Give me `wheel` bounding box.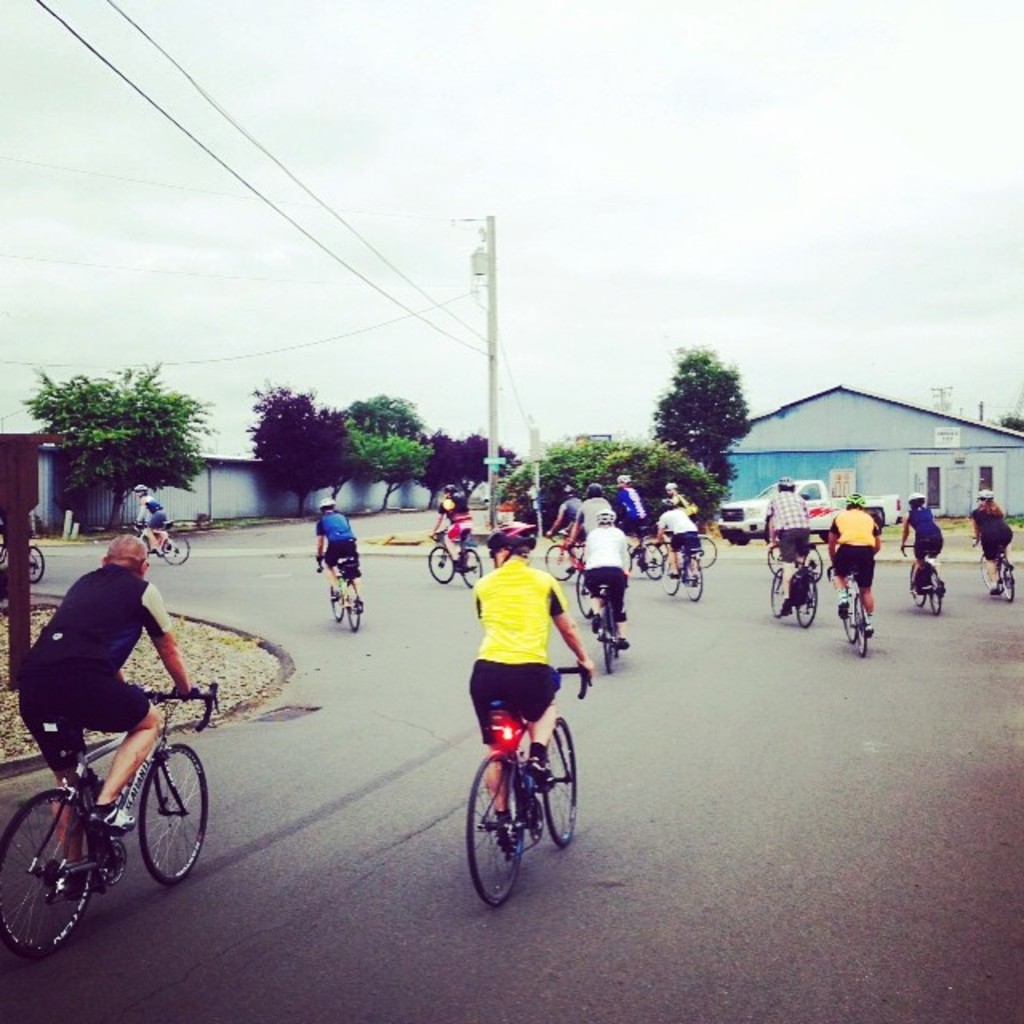
BBox(138, 739, 210, 882).
